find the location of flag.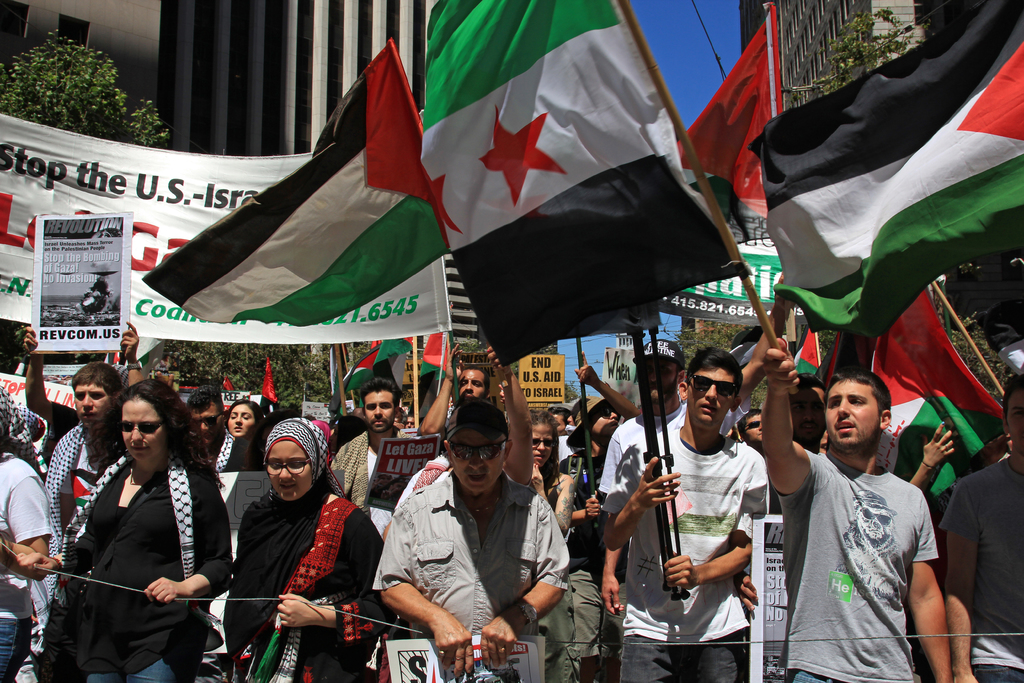
Location: {"left": 423, "top": 0, "right": 746, "bottom": 373}.
